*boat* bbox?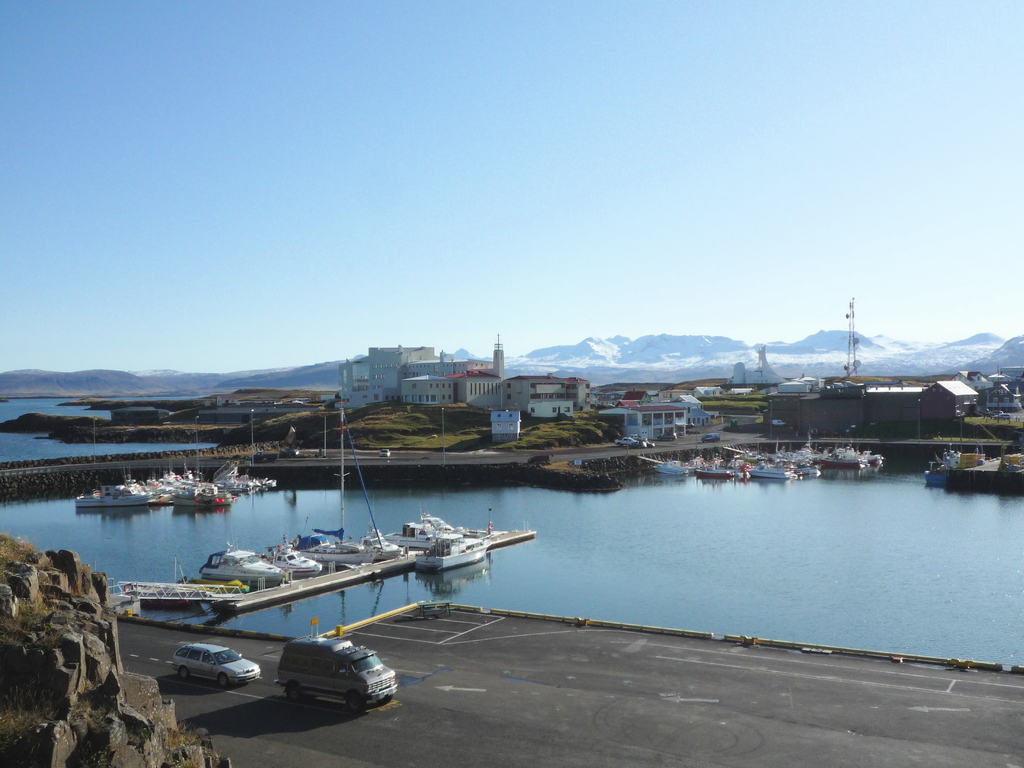
box(298, 402, 382, 566)
